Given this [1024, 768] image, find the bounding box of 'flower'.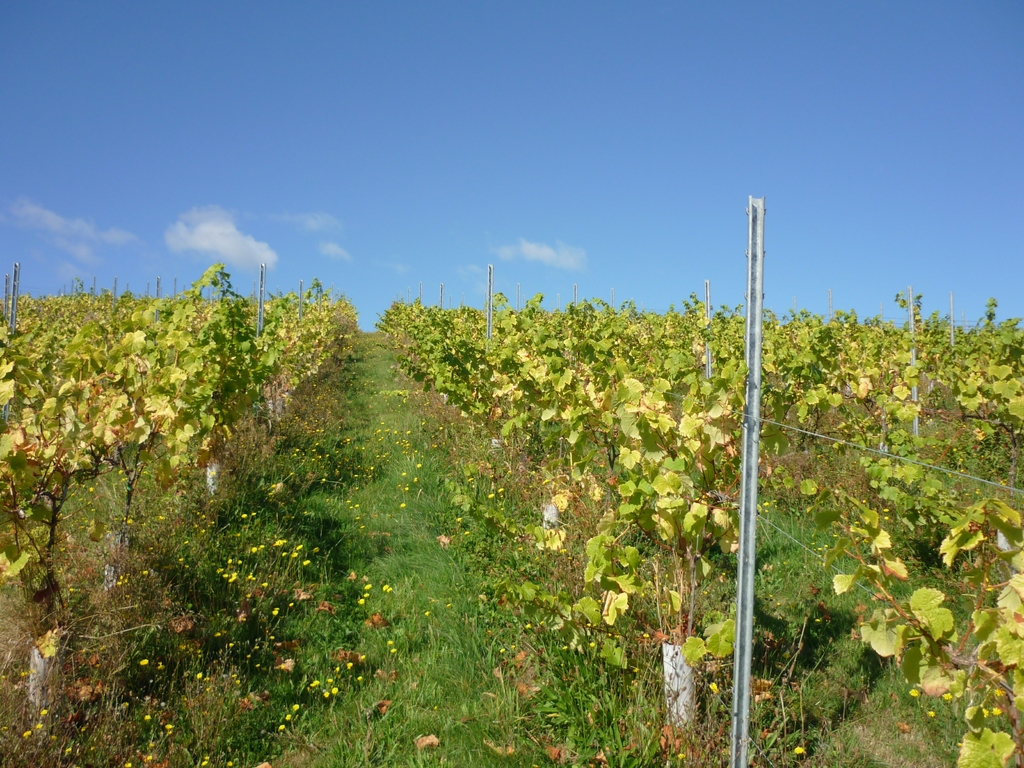
region(995, 707, 1001, 715).
